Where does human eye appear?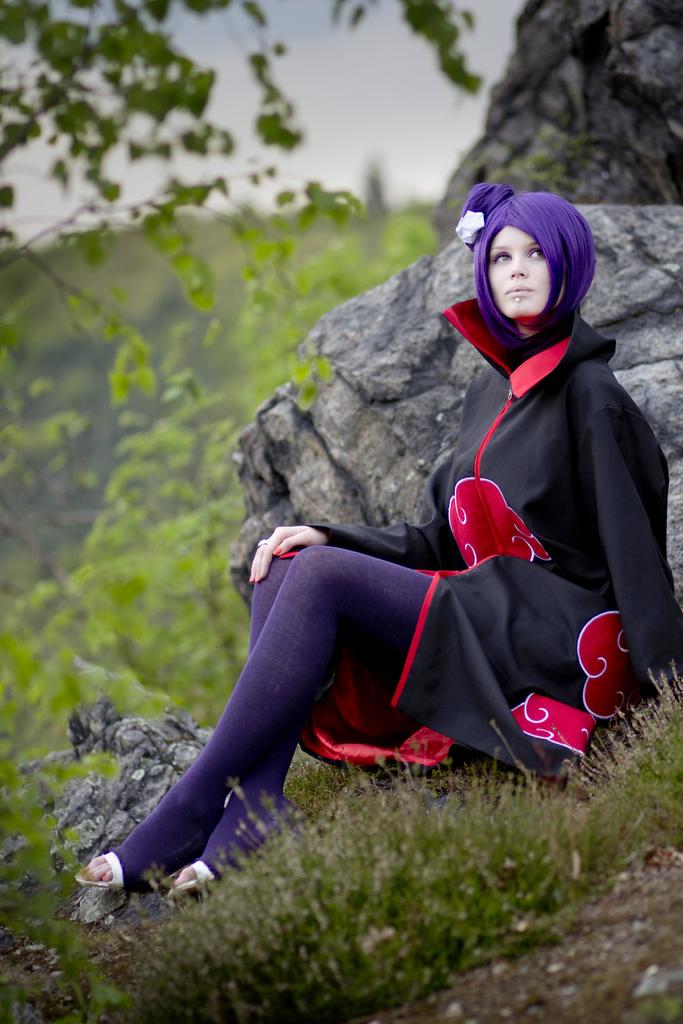
Appears at BBox(490, 248, 514, 264).
